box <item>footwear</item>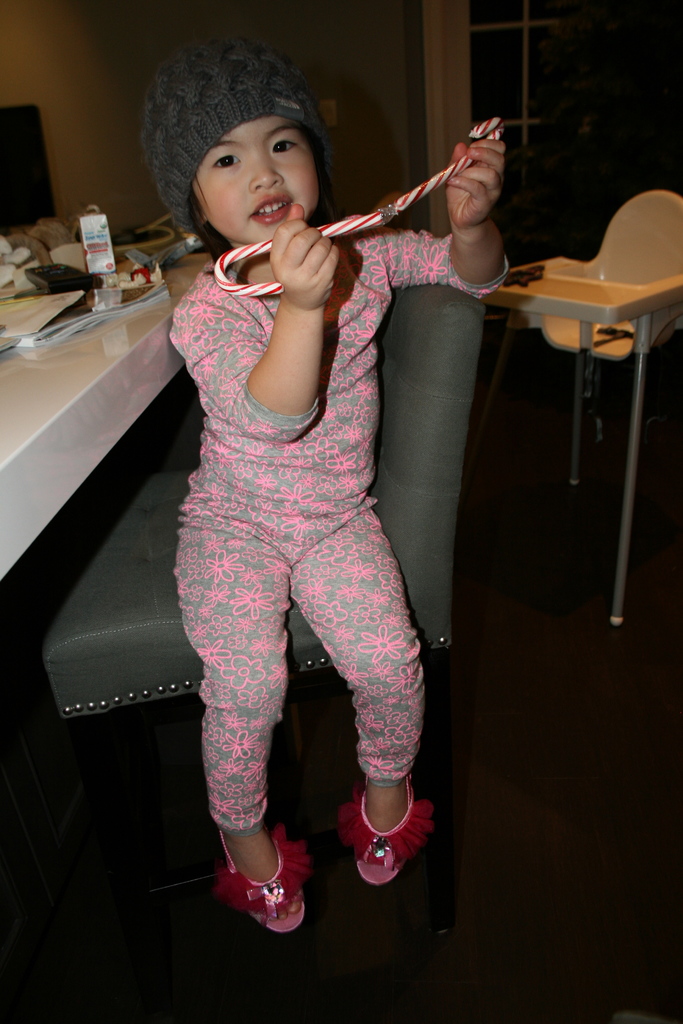
bbox(337, 777, 436, 886)
